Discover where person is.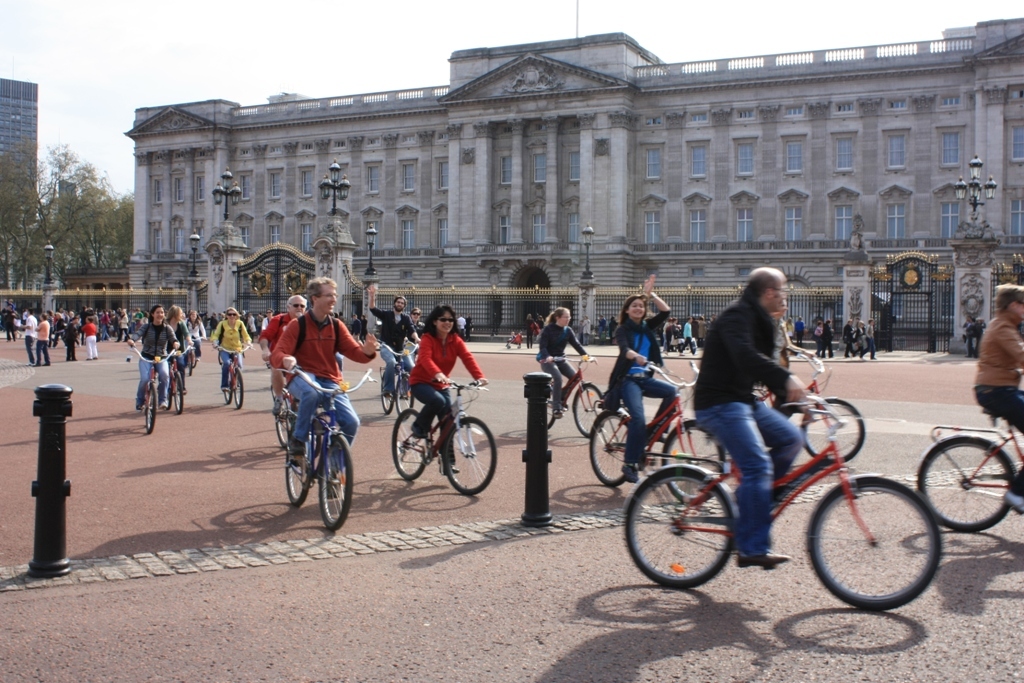
Discovered at [524,312,539,352].
